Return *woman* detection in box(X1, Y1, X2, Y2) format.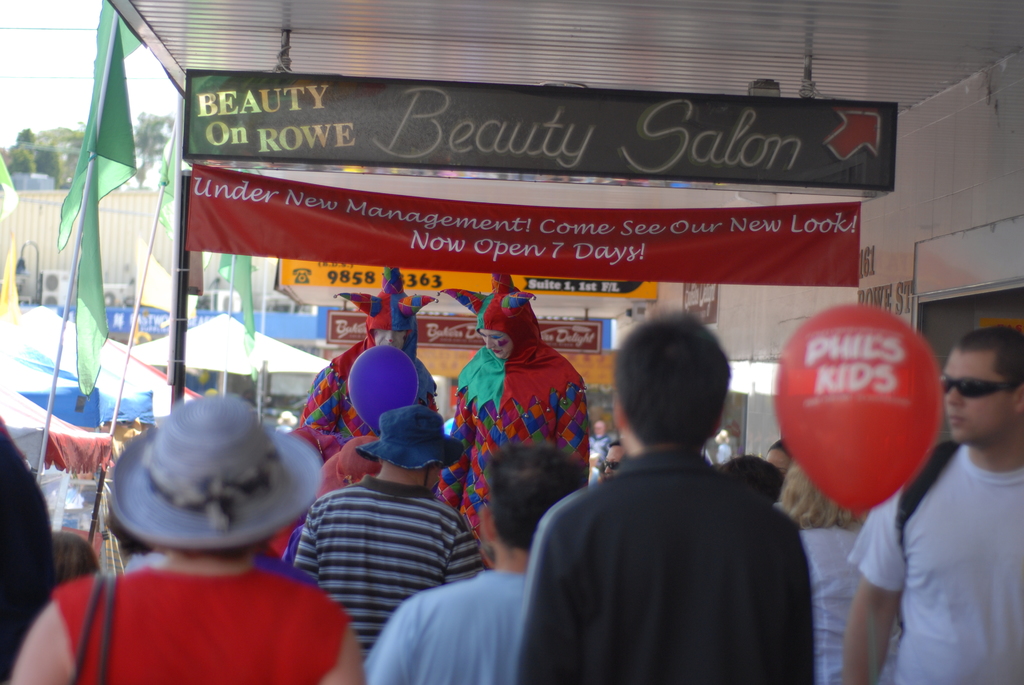
box(766, 450, 900, 684).
